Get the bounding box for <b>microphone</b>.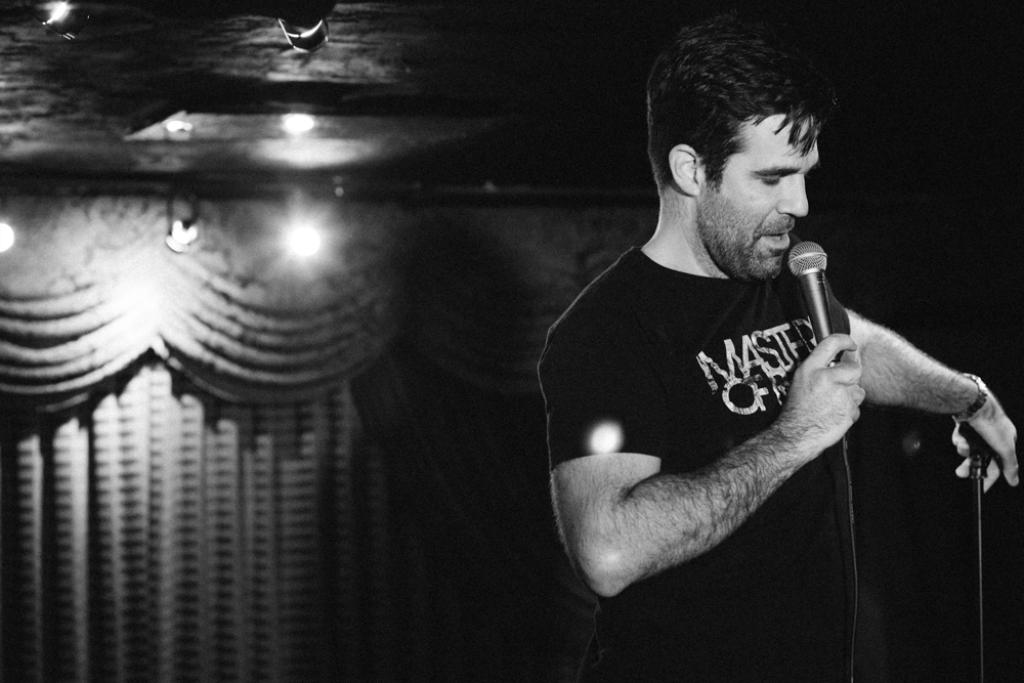
detection(792, 247, 877, 344).
